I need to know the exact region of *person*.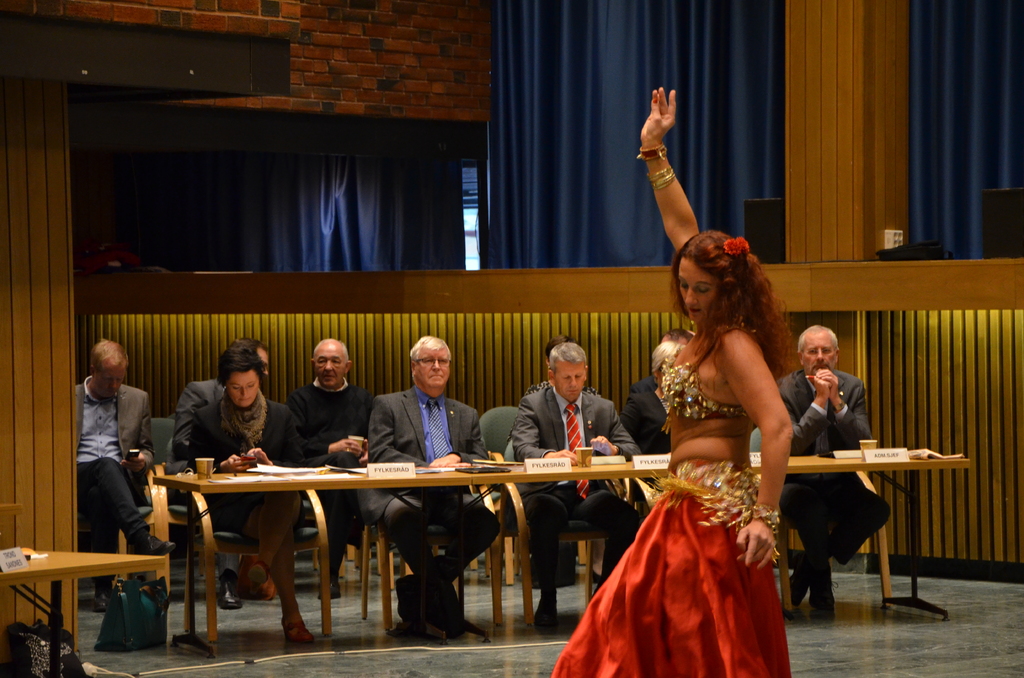
Region: [363, 332, 502, 641].
